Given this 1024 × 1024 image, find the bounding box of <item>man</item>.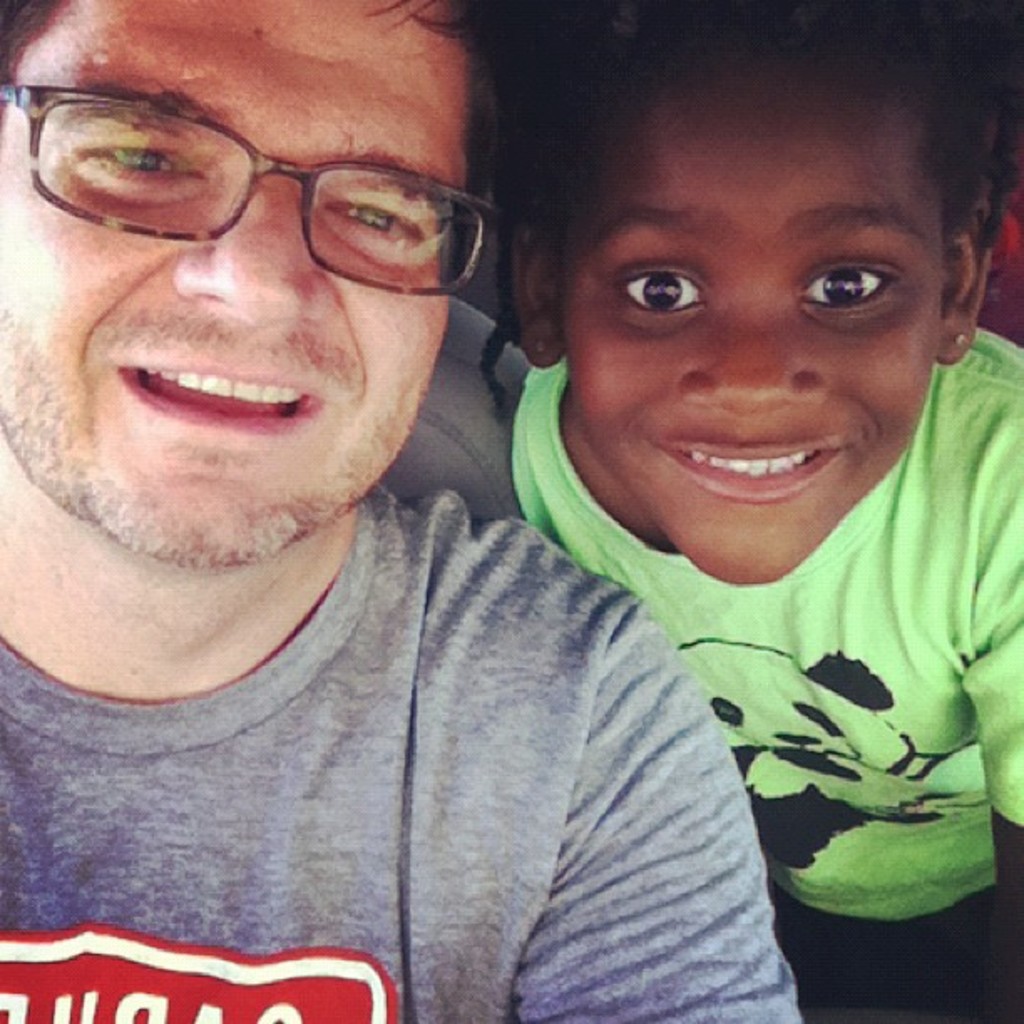
x1=0, y1=0, x2=795, y2=1022.
